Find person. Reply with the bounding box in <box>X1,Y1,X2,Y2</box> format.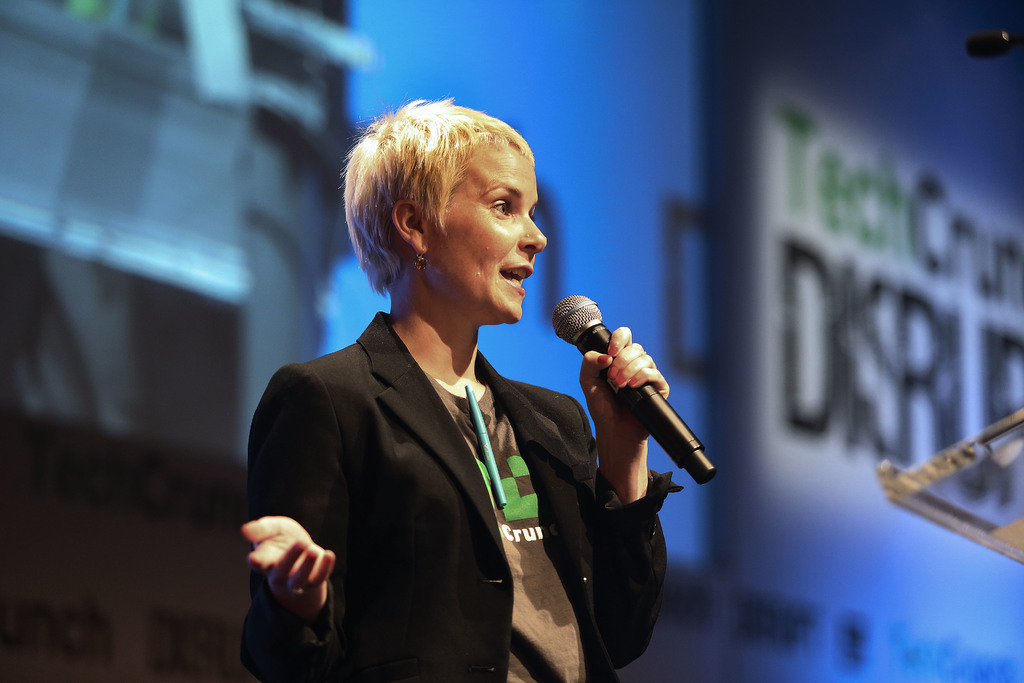
<box>243,110,593,682</box>.
